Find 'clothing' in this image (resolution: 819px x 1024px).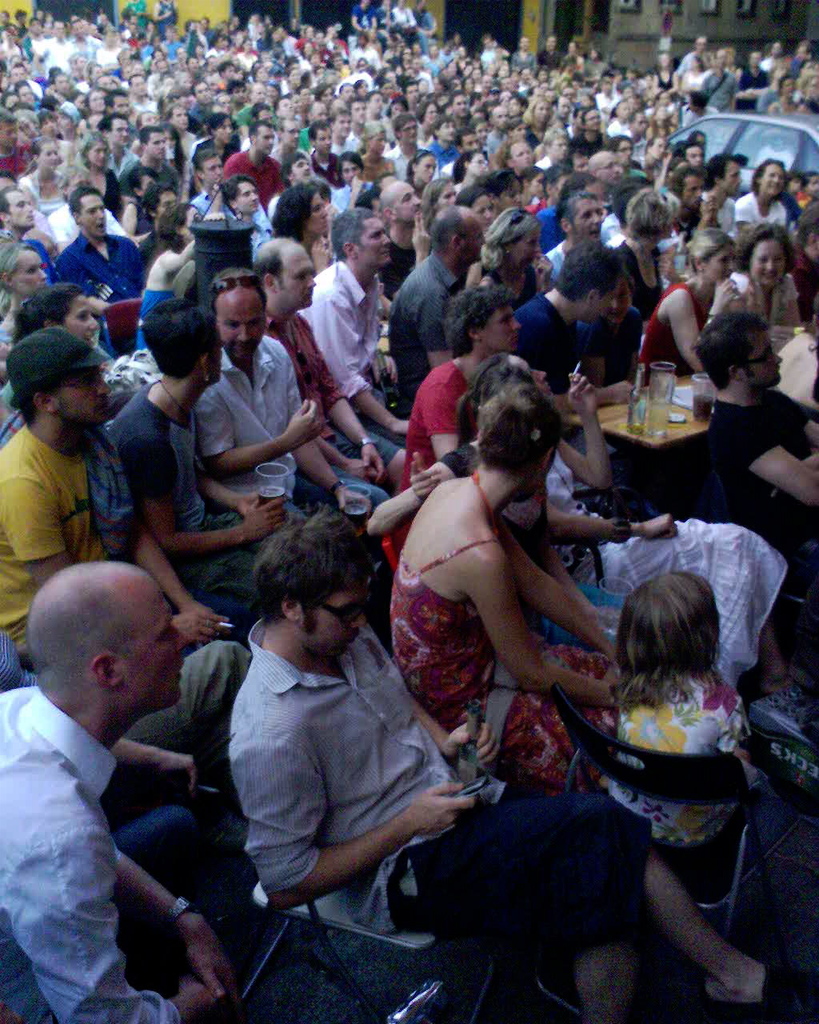
pyautogui.locateOnScreen(330, 178, 365, 213).
